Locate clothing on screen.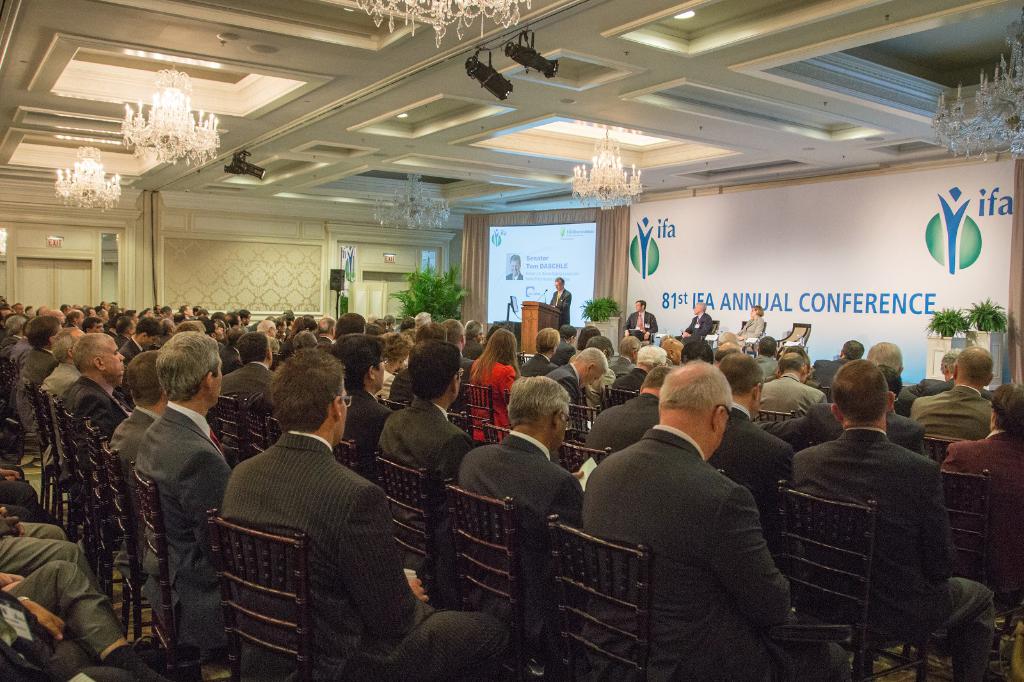
On screen at select_region(132, 396, 234, 619).
